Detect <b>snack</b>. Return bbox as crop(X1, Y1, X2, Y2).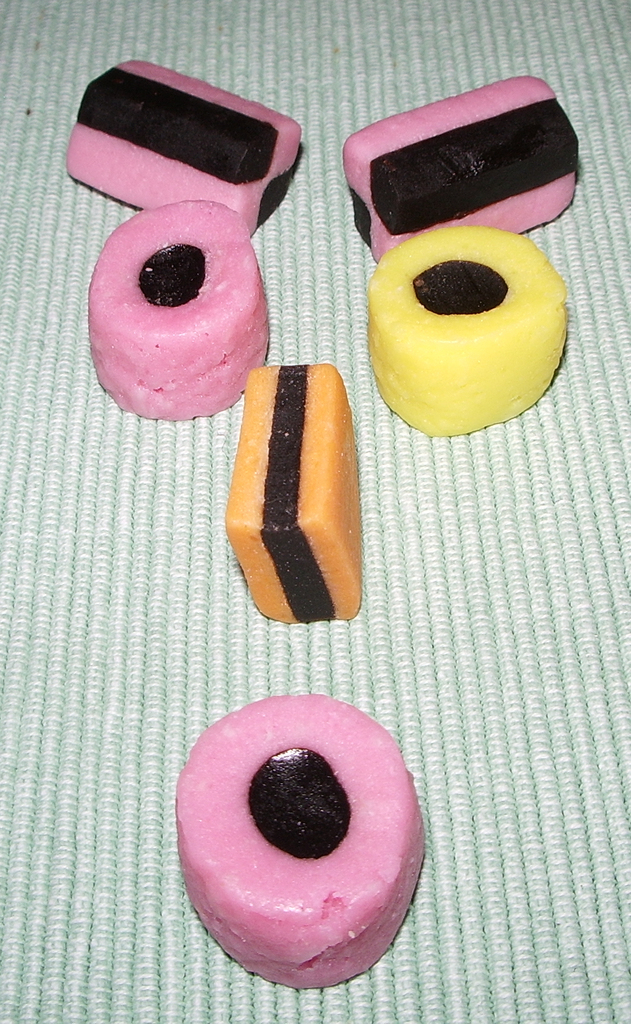
crop(336, 69, 582, 264).
